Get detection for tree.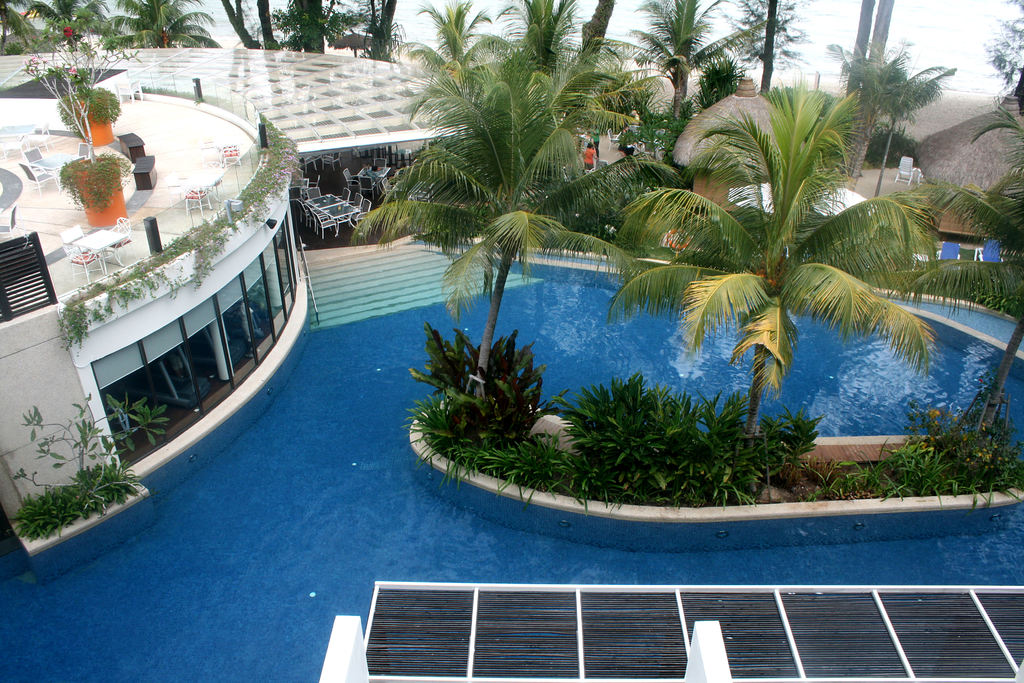
Detection: 819:26:967:165.
